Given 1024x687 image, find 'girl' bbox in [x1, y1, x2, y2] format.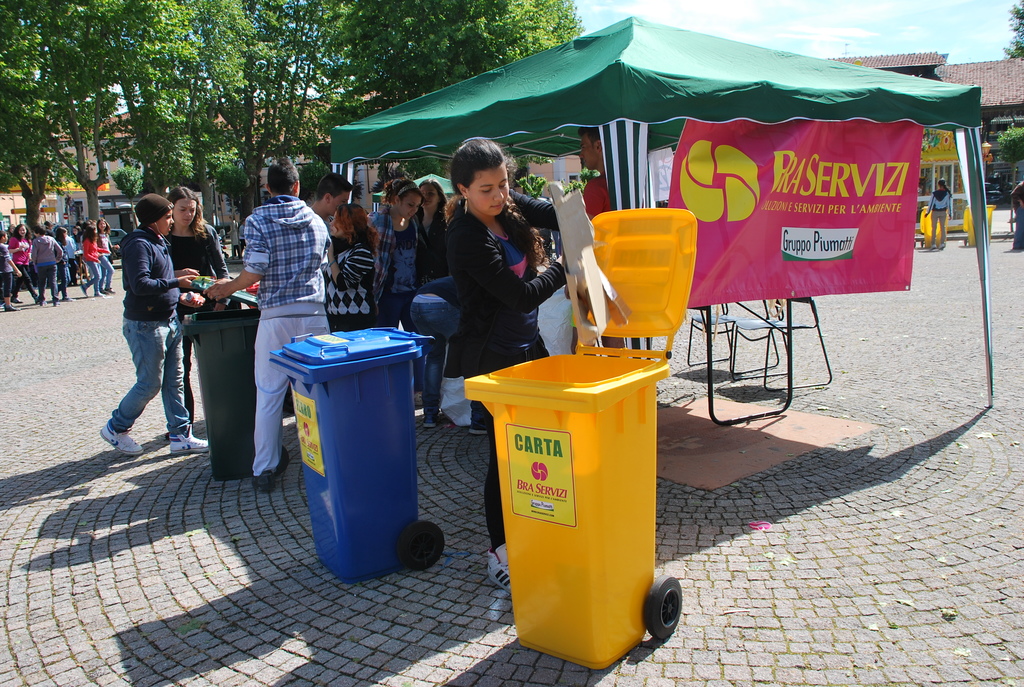
[321, 201, 383, 338].
